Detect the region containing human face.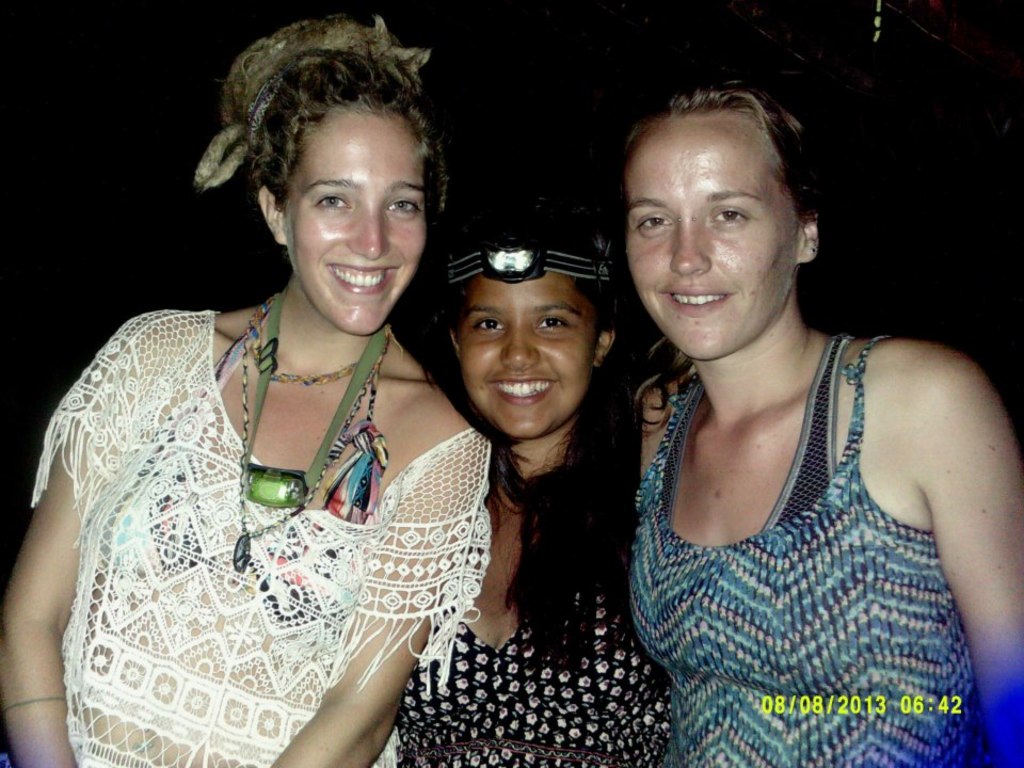
rect(624, 119, 793, 363).
